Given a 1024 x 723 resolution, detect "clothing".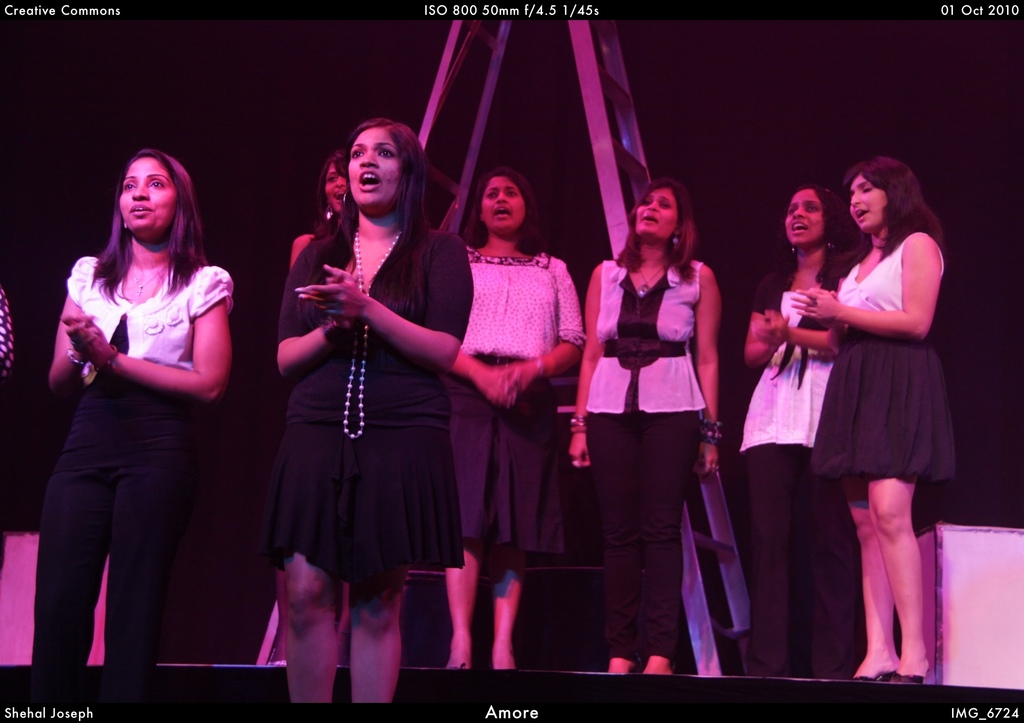
crop(589, 260, 699, 663).
